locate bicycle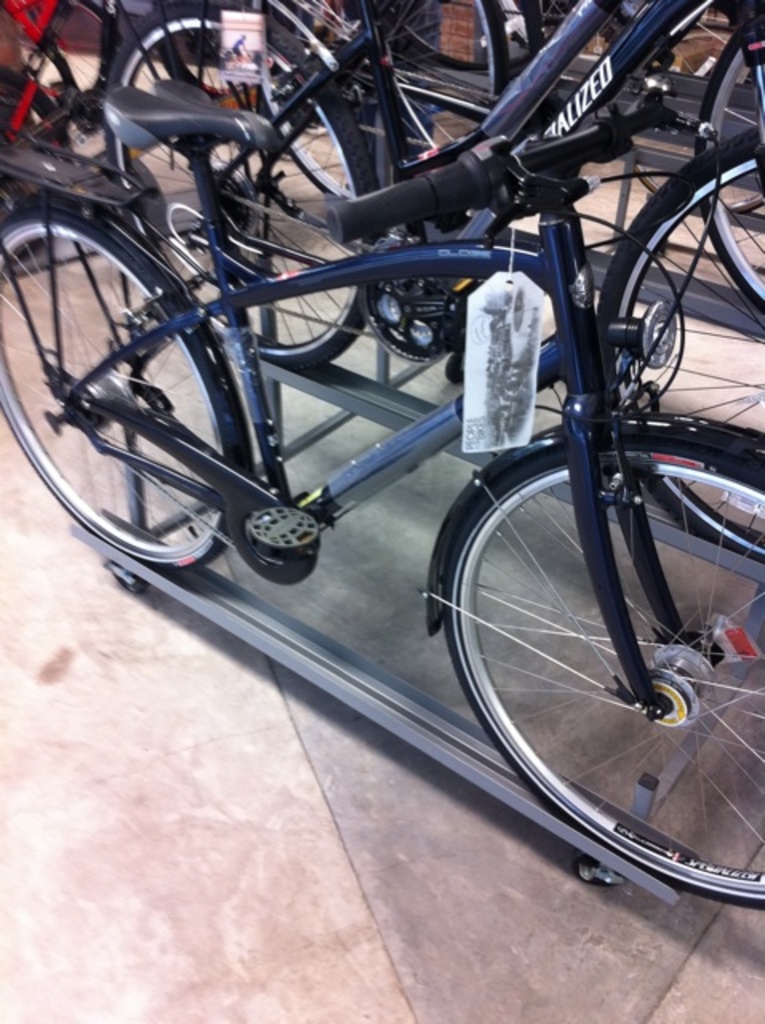
x1=94 y1=0 x2=763 y2=566
